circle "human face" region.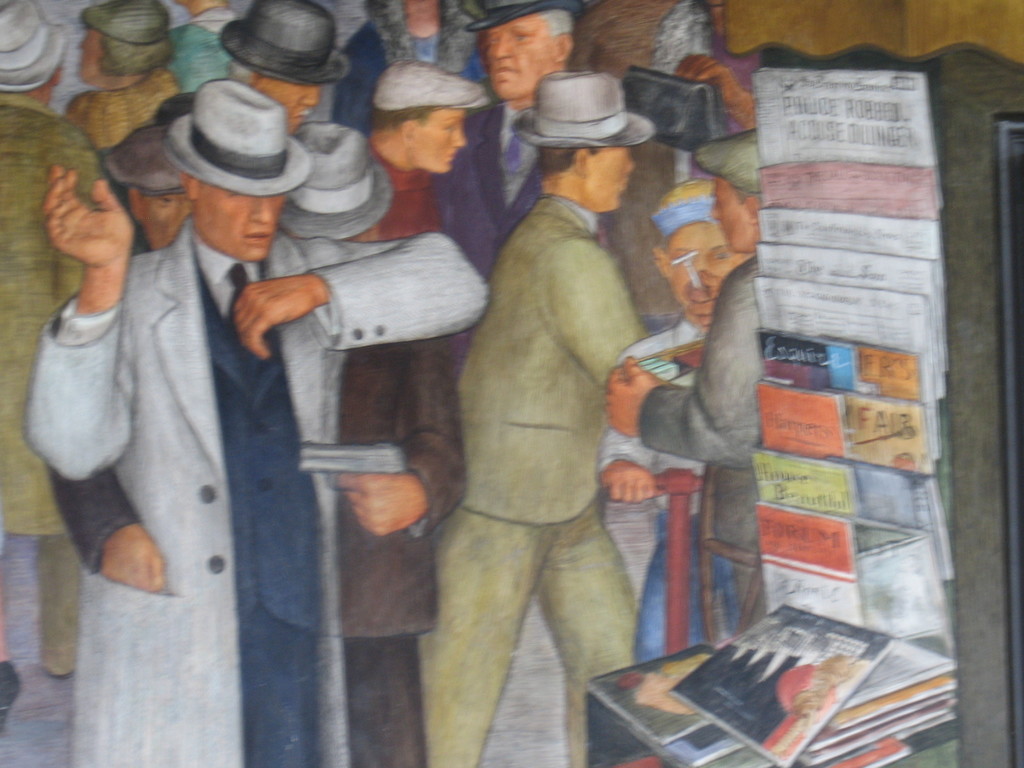
Region: rect(140, 196, 188, 252).
